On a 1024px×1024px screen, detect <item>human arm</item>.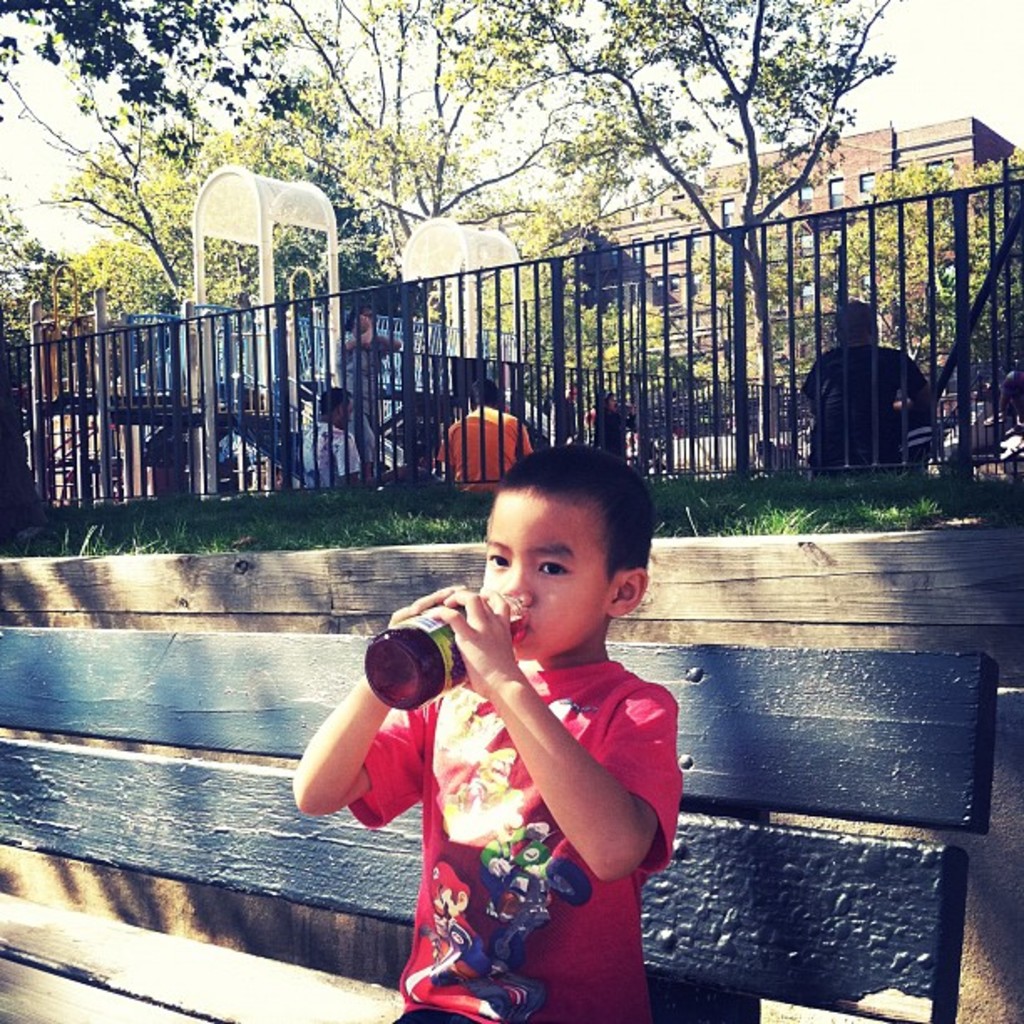
[427, 422, 457, 470].
